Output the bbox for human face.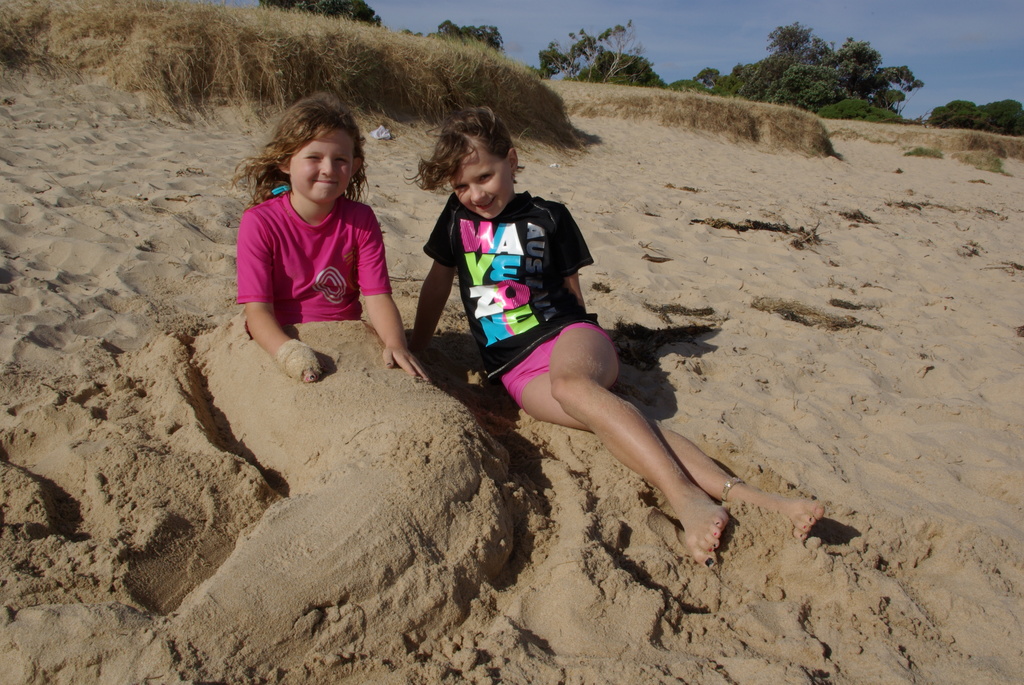
pyautogui.locateOnScreen(442, 134, 510, 222).
